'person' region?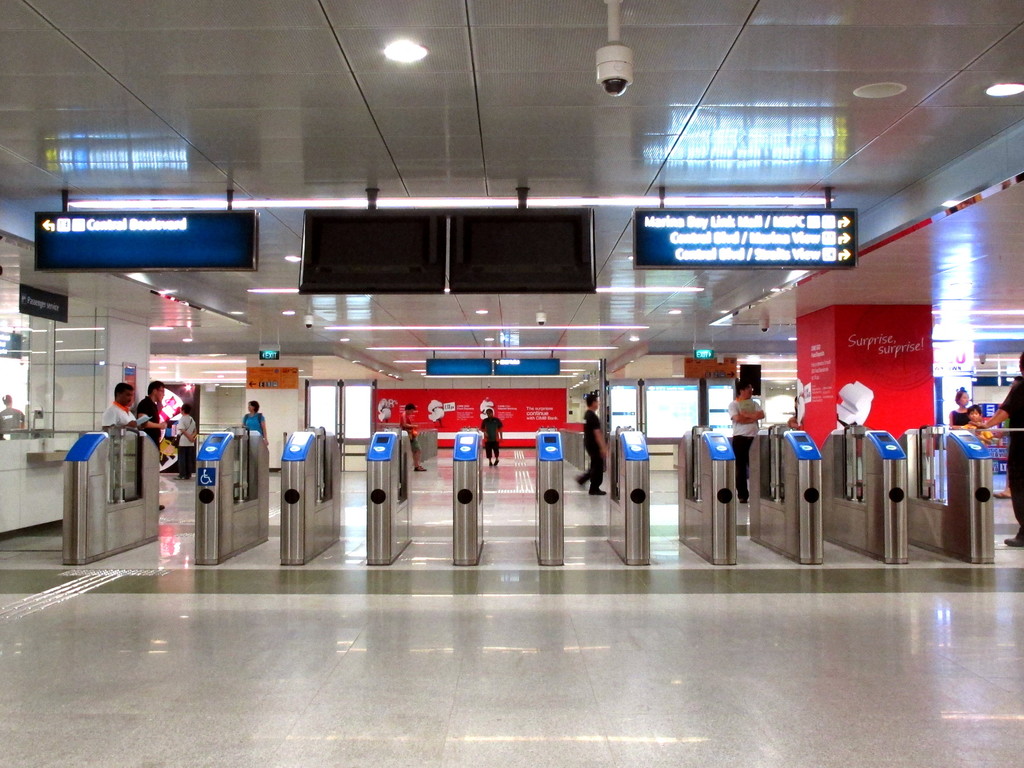
<bbox>973, 350, 1023, 547</bbox>
